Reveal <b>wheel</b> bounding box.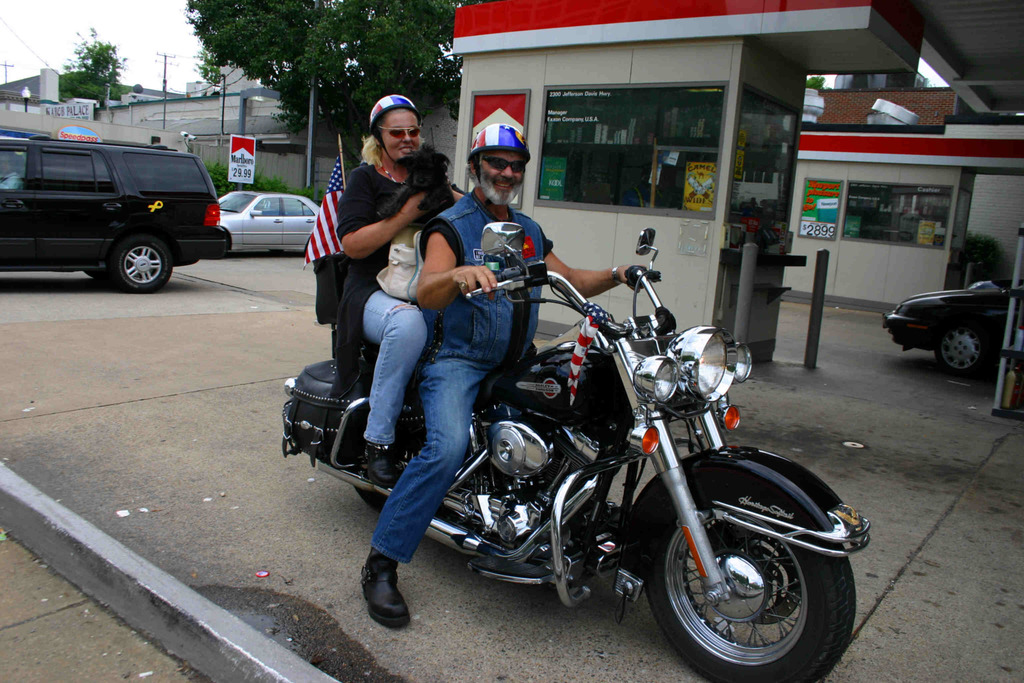
Revealed: rect(352, 435, 422, 508).
